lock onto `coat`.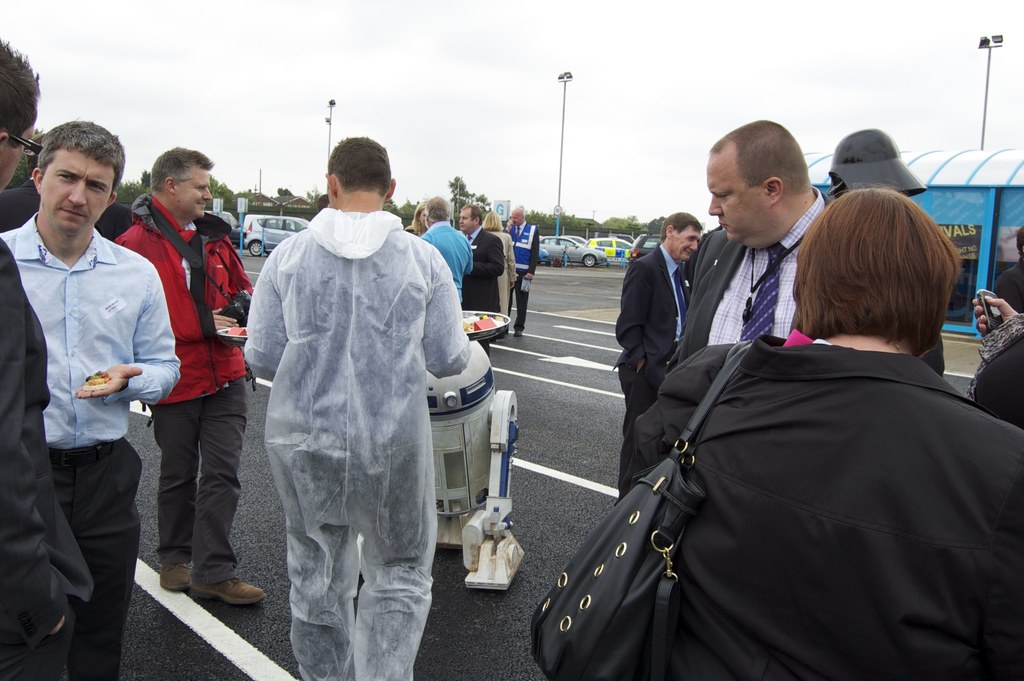
Locked: 581,291,1003,673.
